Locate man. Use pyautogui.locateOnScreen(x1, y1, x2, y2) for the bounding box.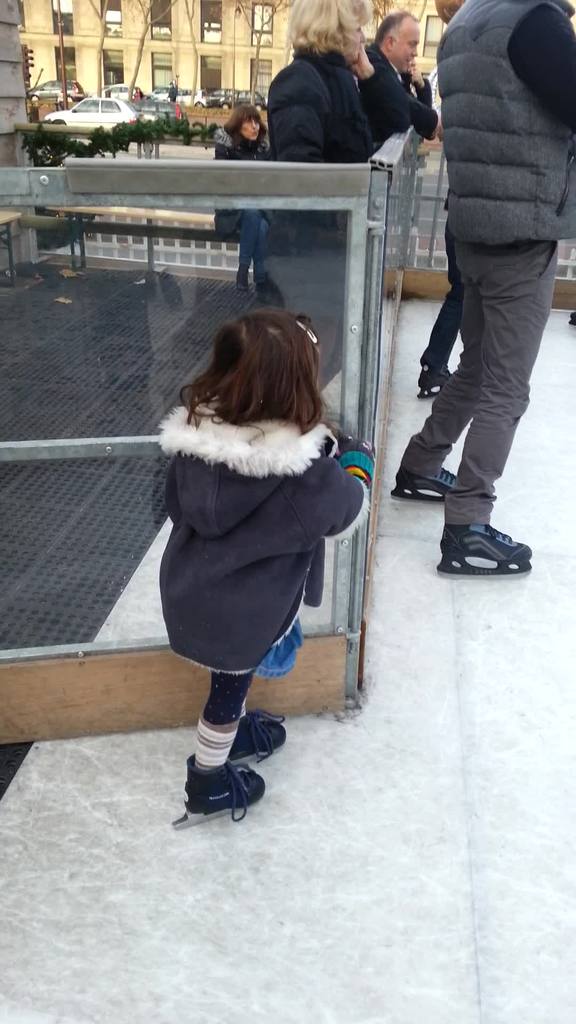
pyautogui.locateOnScreen(431, 0, 575, 573).
